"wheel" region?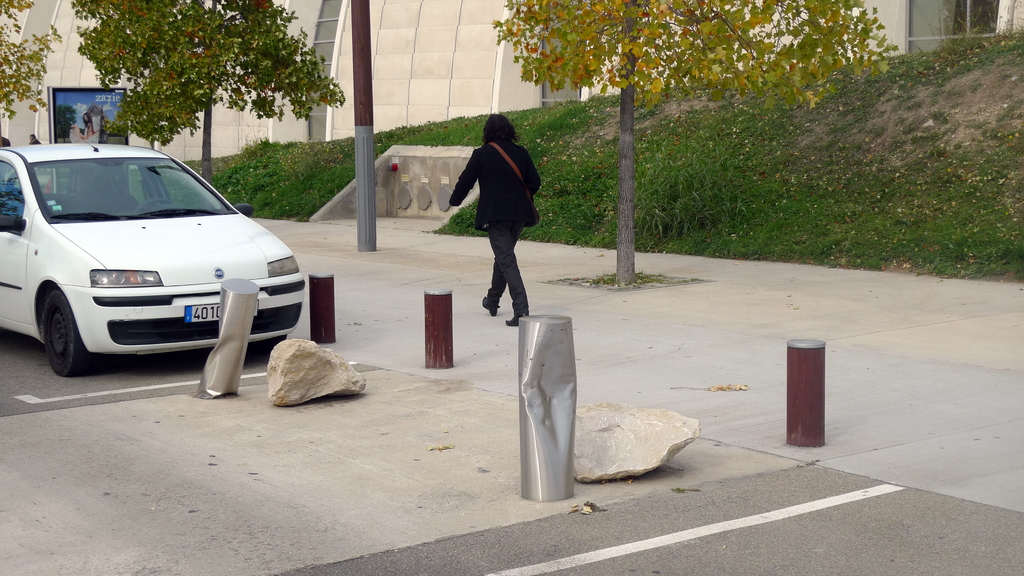
[x1=39, y1=283, x2=89, y2=374]
